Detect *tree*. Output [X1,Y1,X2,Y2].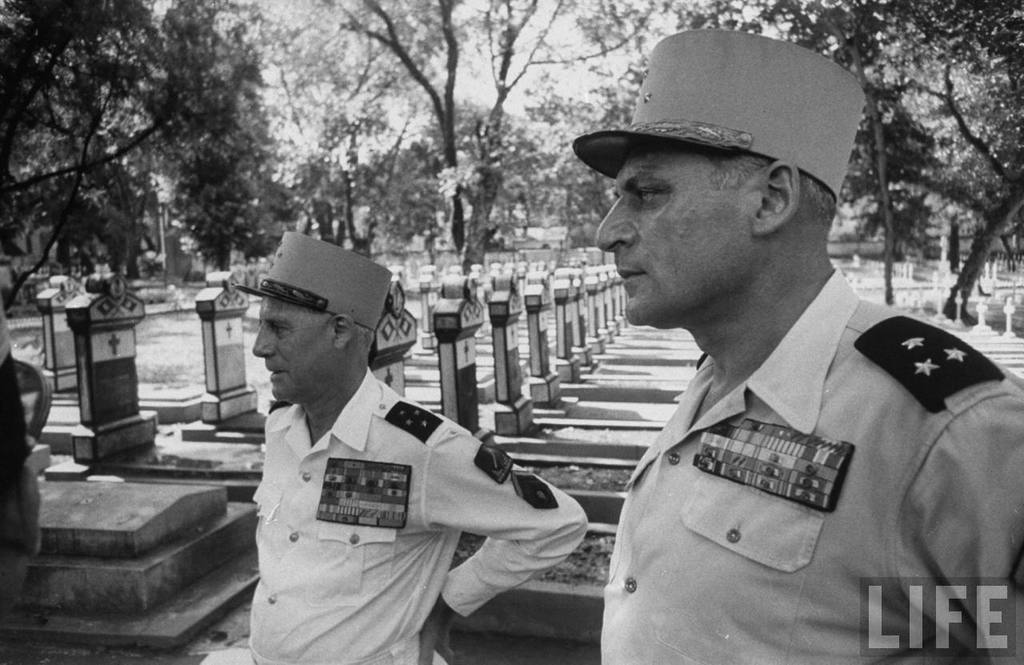
[651,0,972,319].
